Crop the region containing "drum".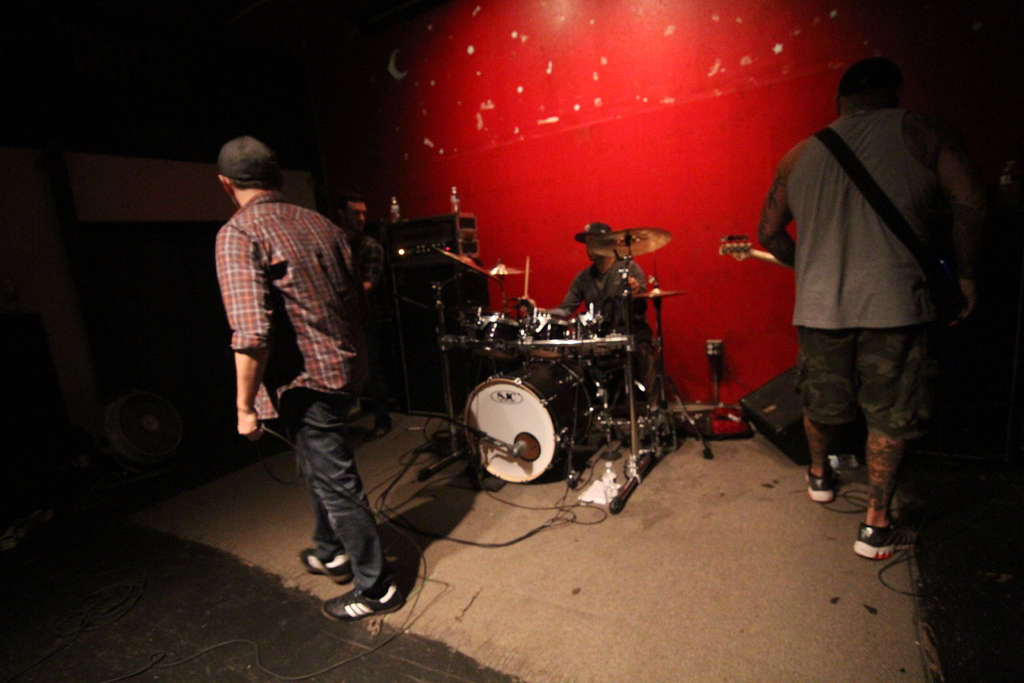
Crop region: [464,312,526,358].
